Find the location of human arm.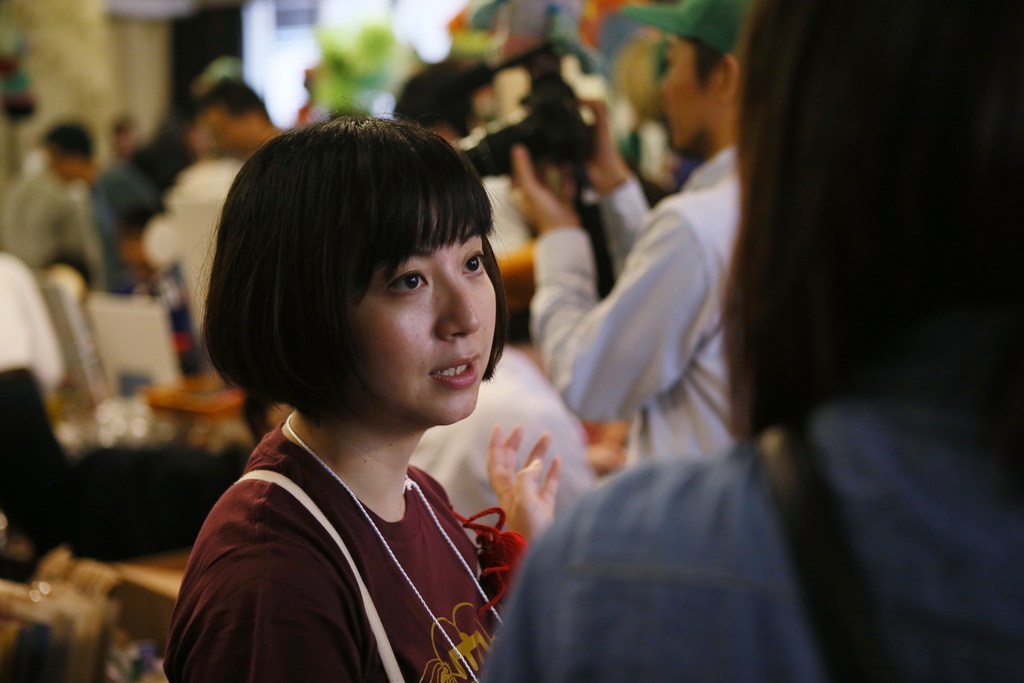
Location: 120,178,180,268.
